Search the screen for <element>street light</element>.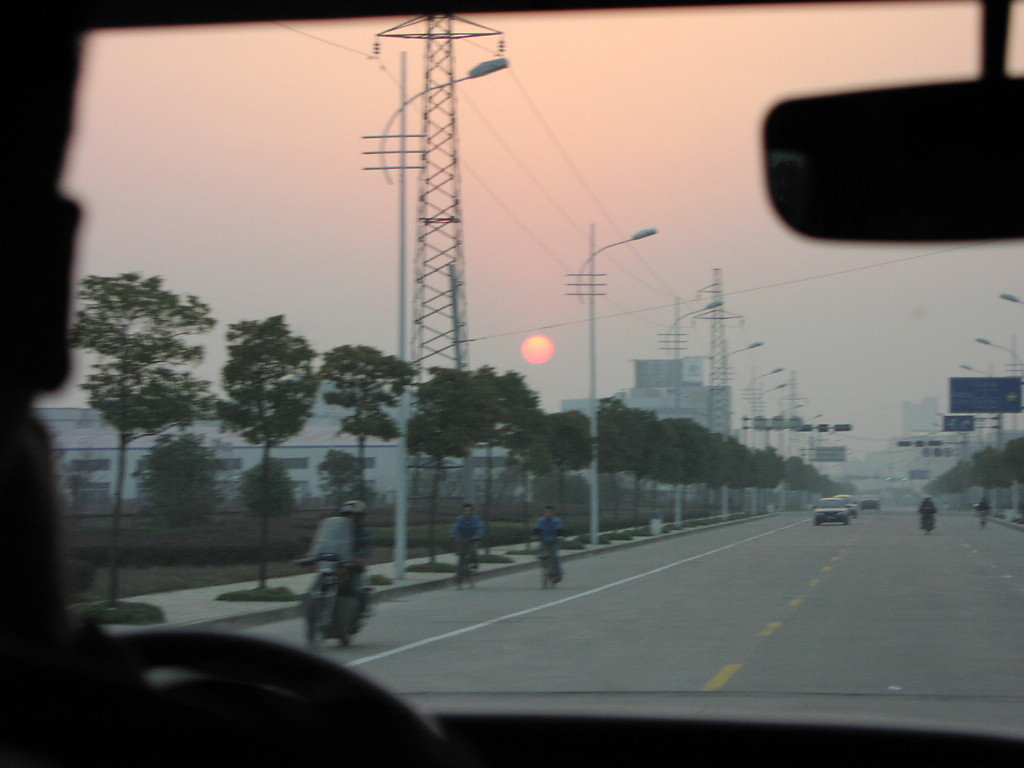
Found at crop(655, 290, 717, 524).
